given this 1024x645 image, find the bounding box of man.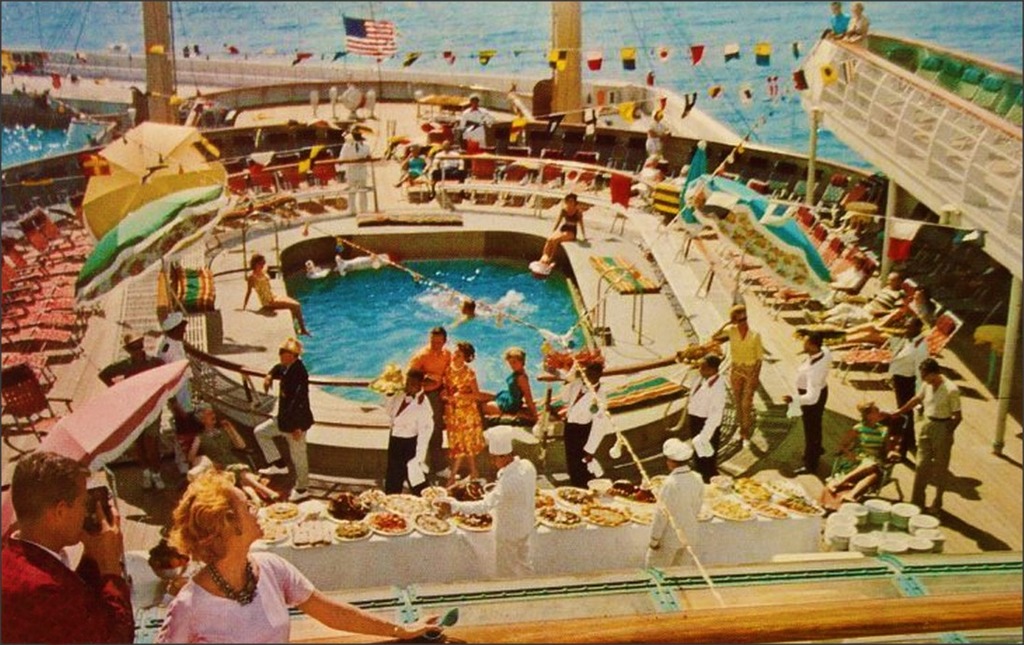
{"left": 386, "top": 374, "right": 438, "bottom": 493}.
